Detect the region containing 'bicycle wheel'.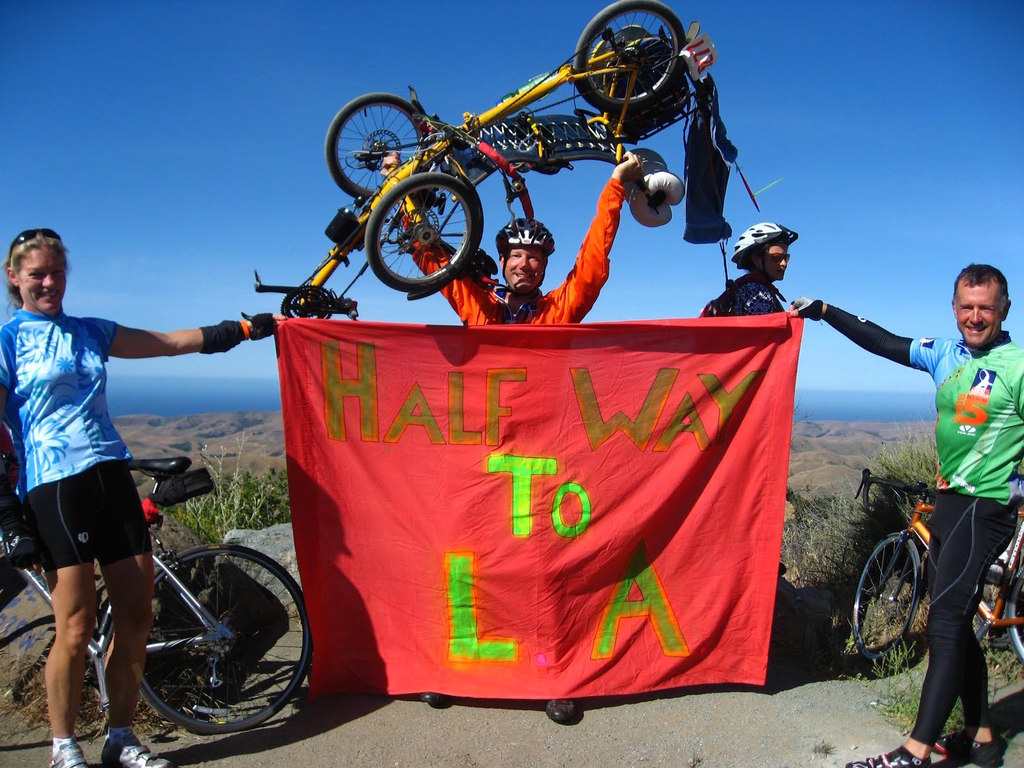
region(135, 540, 312, 740).
